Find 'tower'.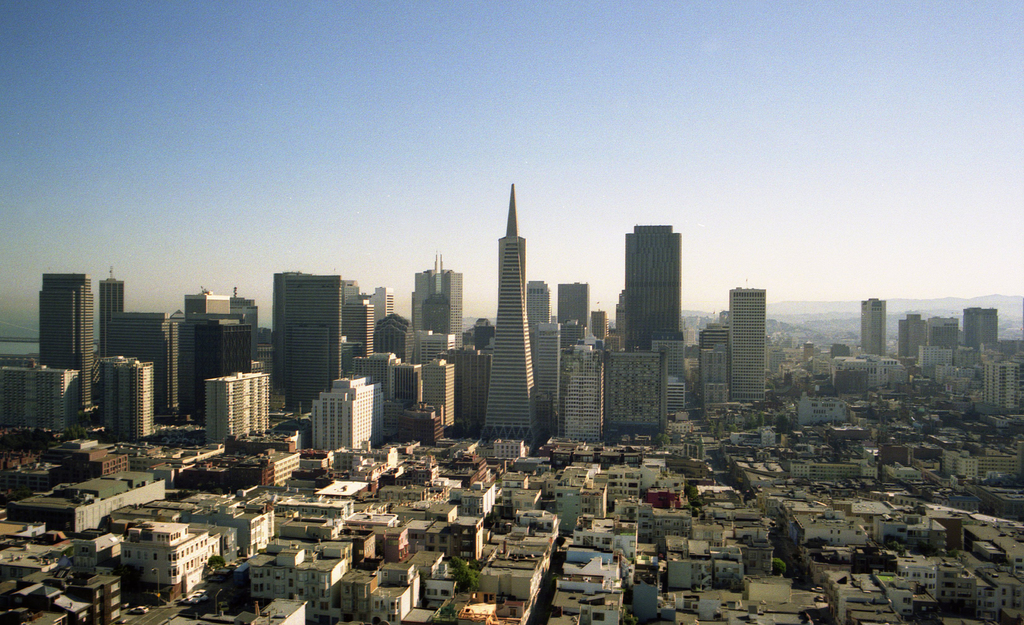
bbox=[410, 247, 464, 346].
